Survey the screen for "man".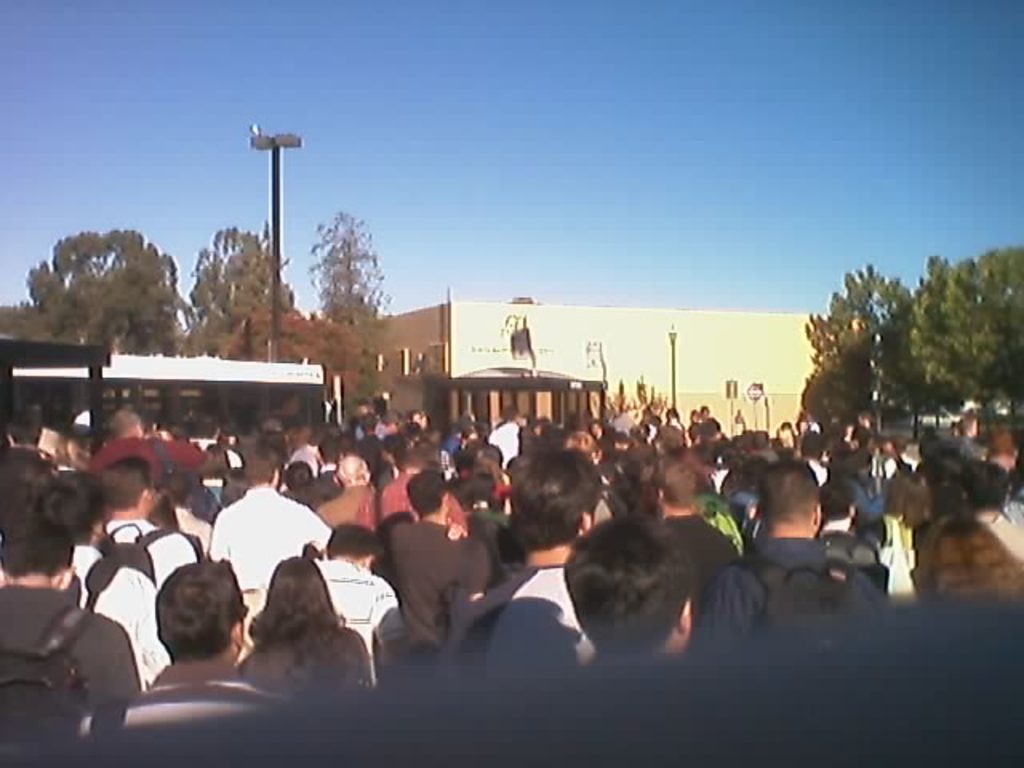
Survey found: (555, 518, 709, 678).
